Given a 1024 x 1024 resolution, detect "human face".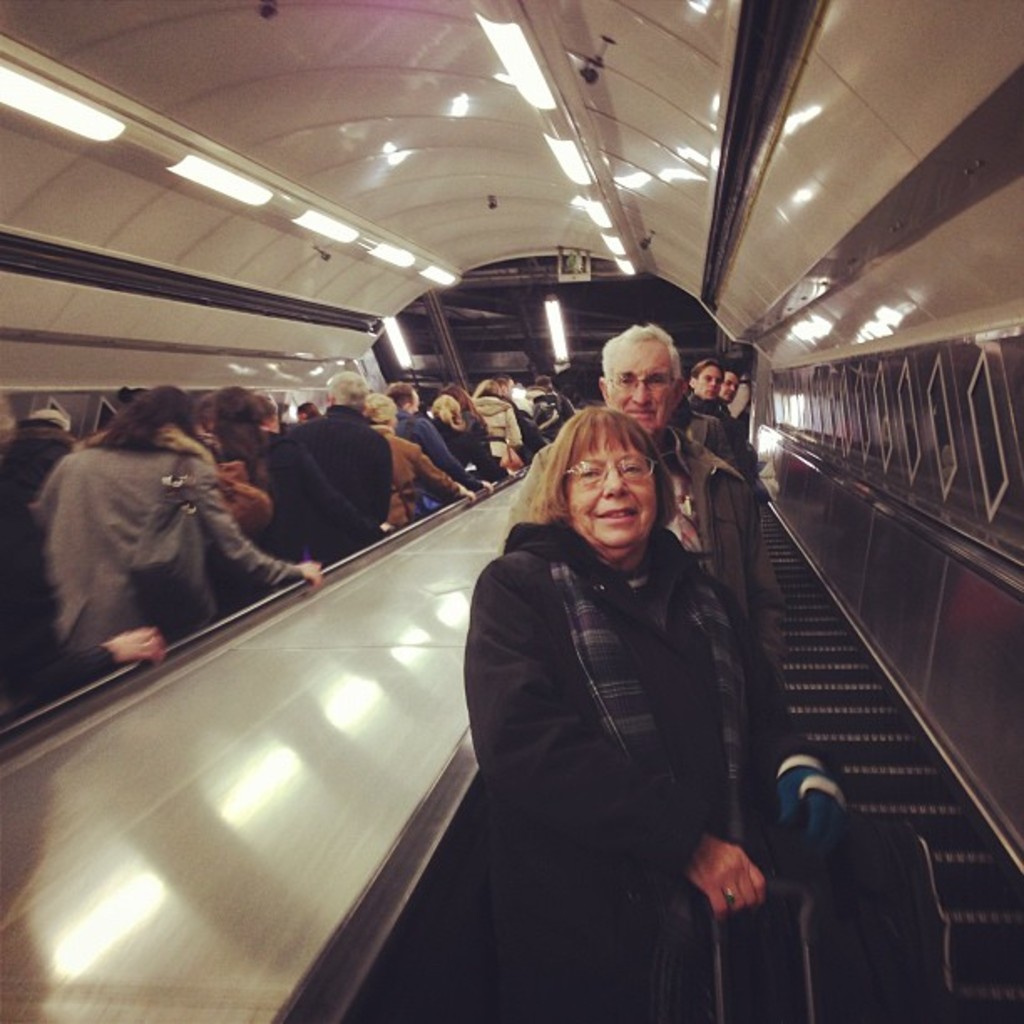
BBox(689, 358, 723, 407).
